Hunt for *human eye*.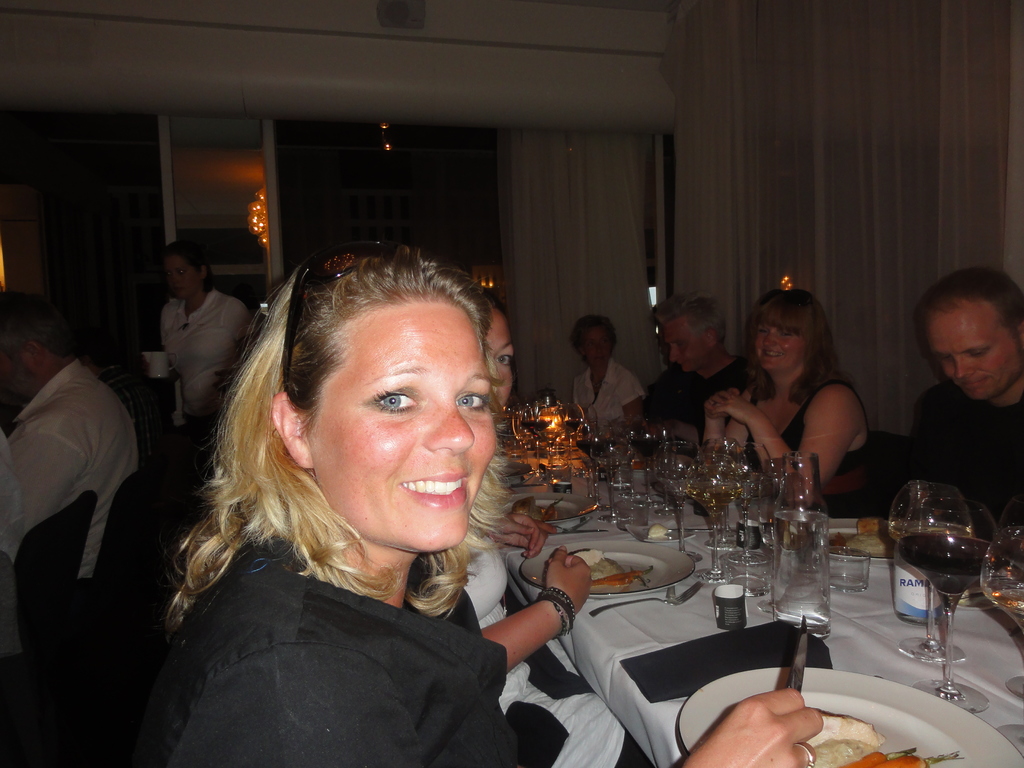
Hunted down at <region>755, 327, 770, 341</region>.
